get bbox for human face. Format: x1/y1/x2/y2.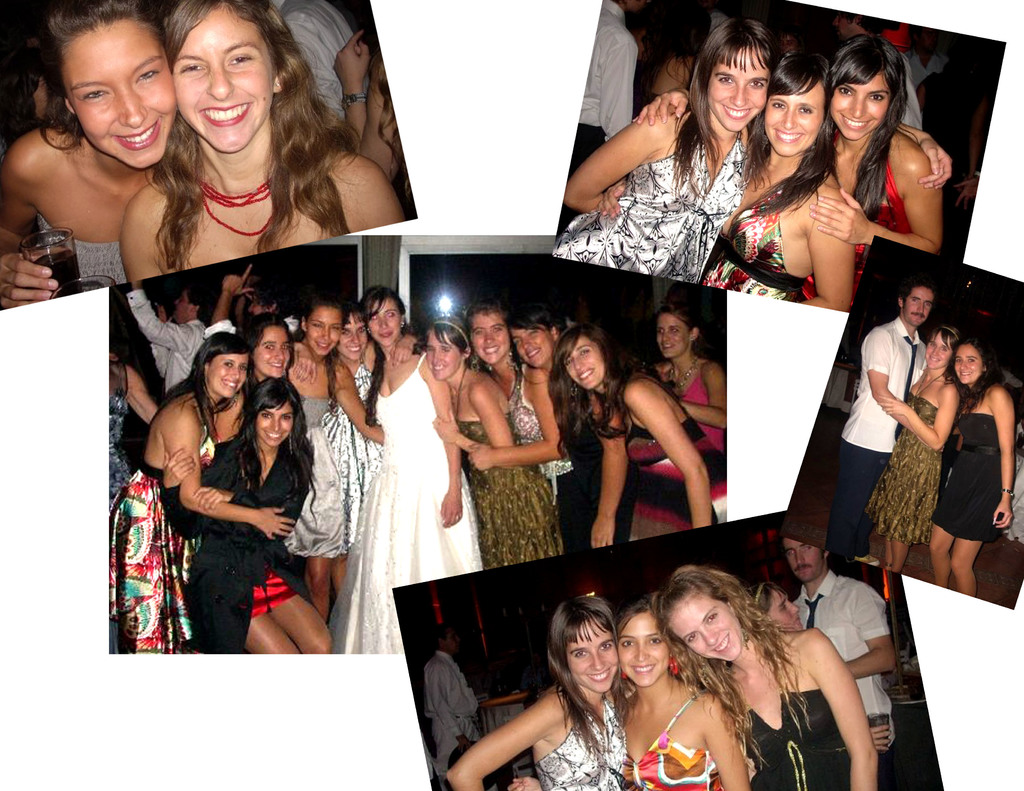
705/46/772/136.
